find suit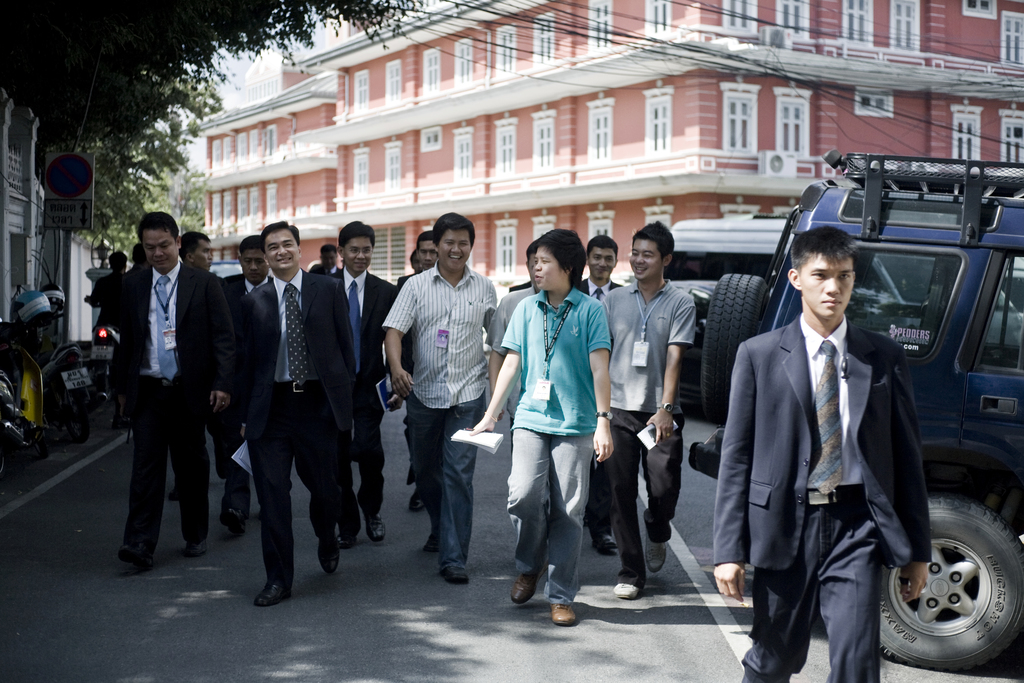
(581,277,621,536)
